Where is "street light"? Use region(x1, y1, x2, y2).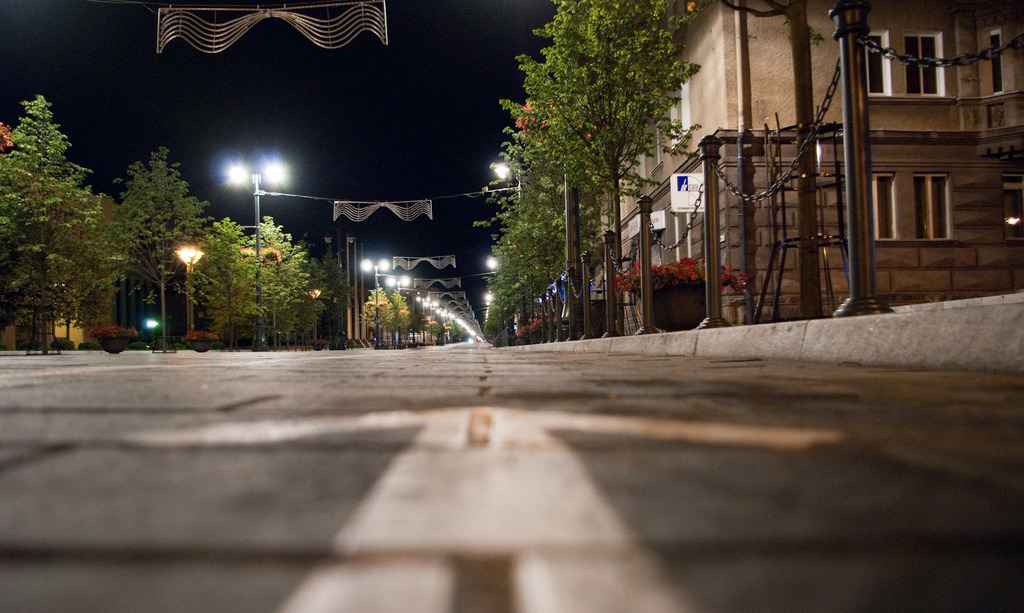
region(225, 163, 294, 351).
